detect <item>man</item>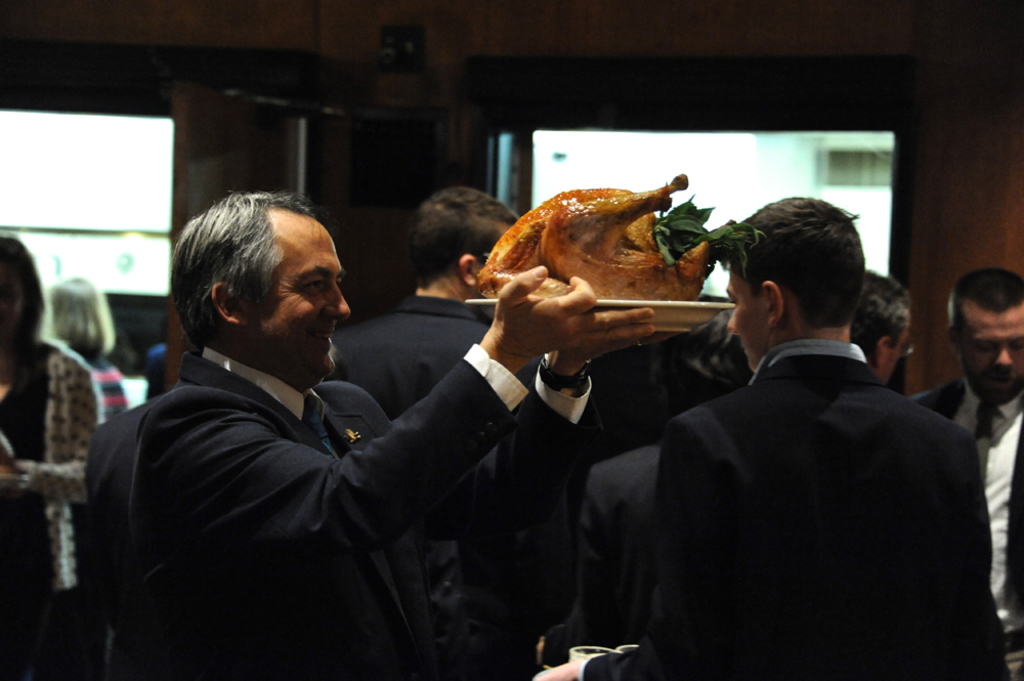
{"left": 331, "top": 188, "right": 544, "bottom": 680}
